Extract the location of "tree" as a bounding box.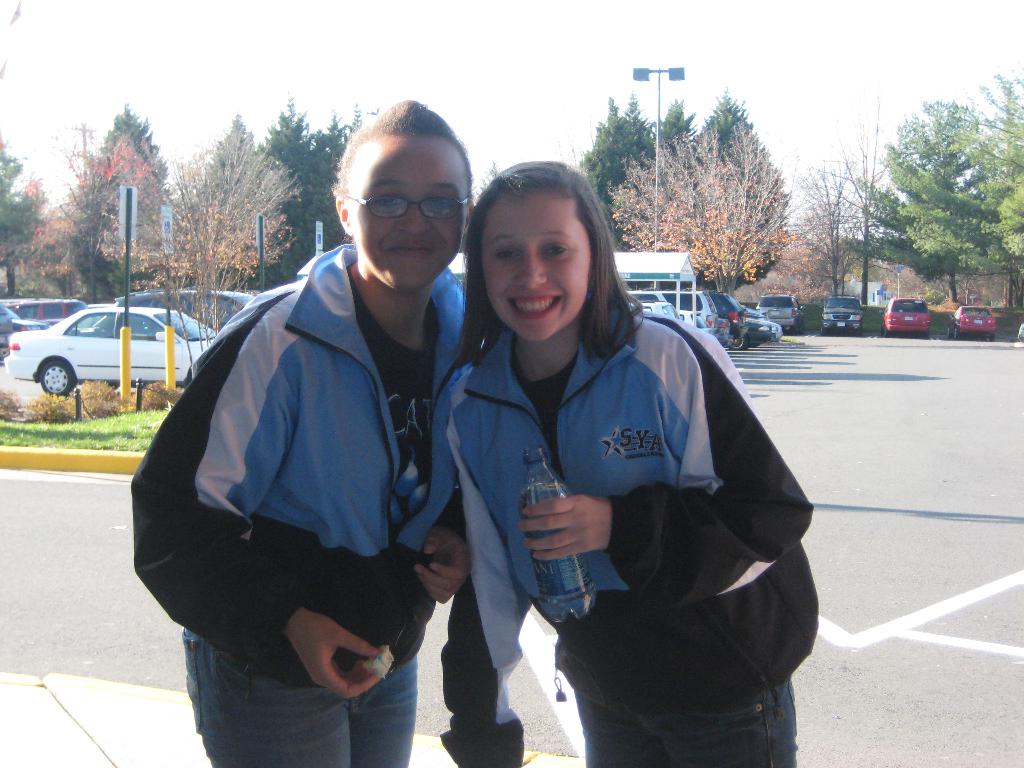
<box>575,90,698,254</box>.
